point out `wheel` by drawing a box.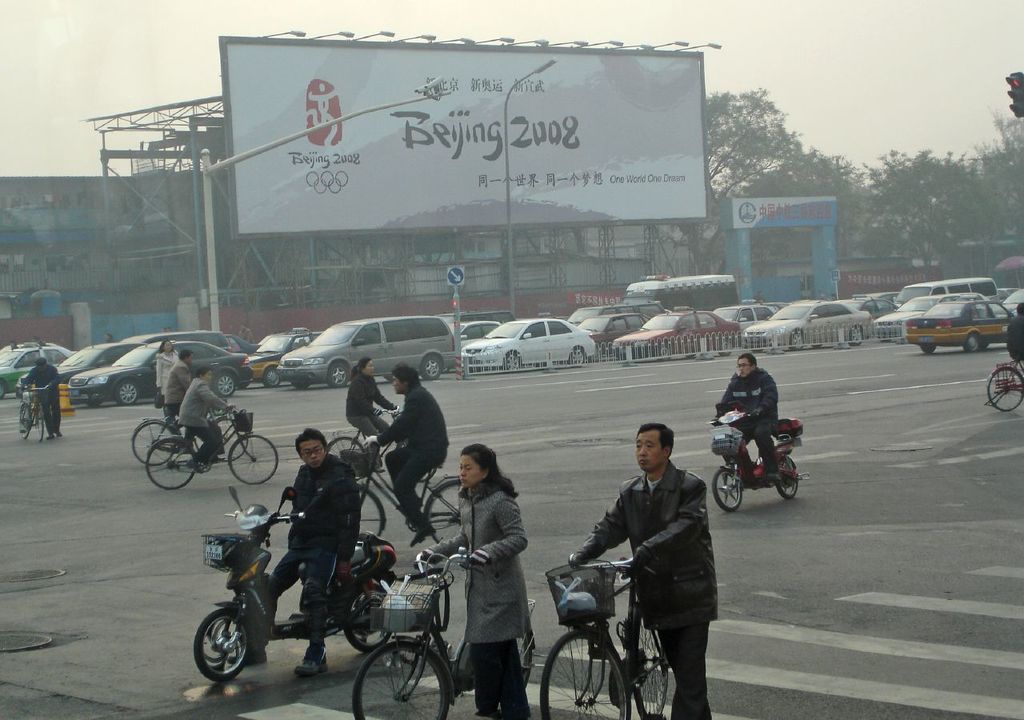
[17, 403, 33, 439].
